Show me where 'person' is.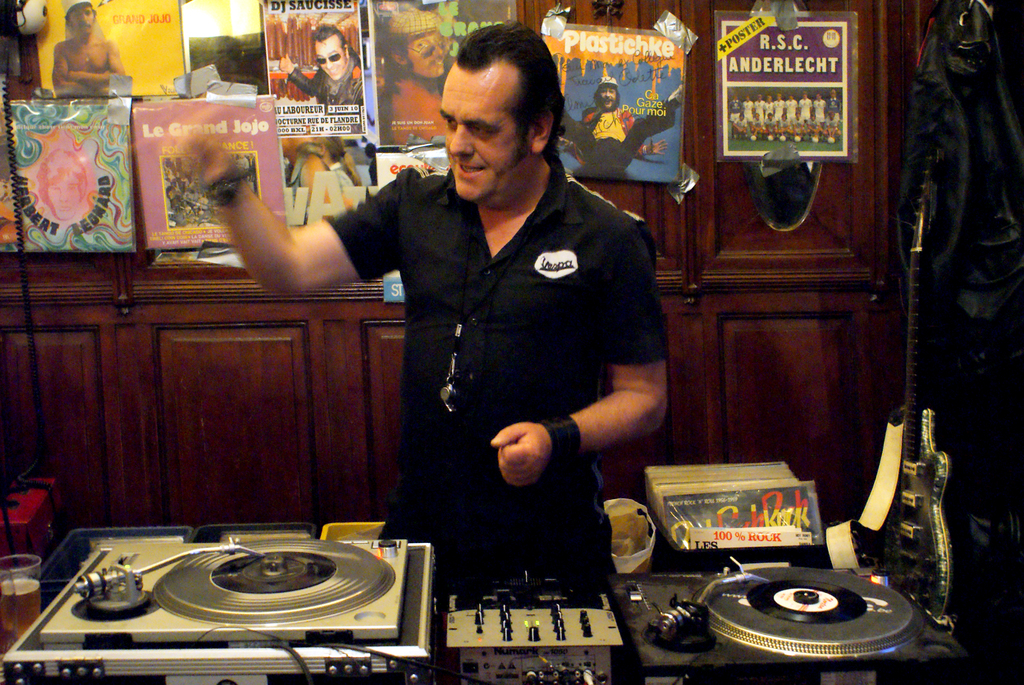
'person' is at bbox(557, 76, 689, 173).
